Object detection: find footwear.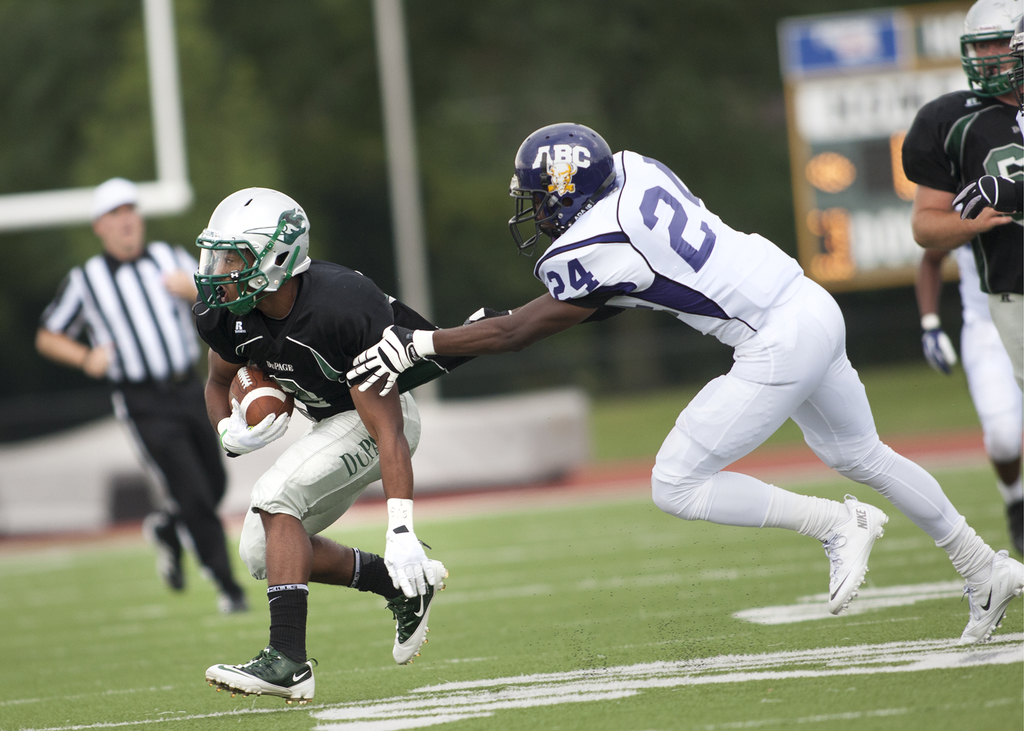
383/582/449/666.
